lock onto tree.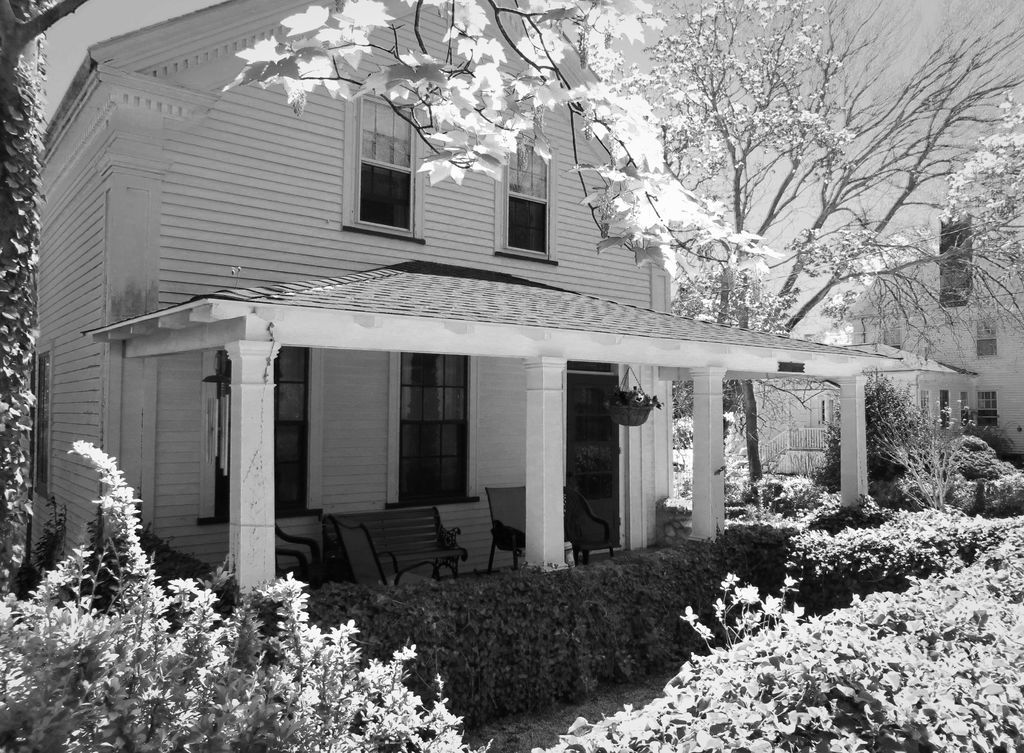
Locked: crop(689, 79, 1023, 486).
